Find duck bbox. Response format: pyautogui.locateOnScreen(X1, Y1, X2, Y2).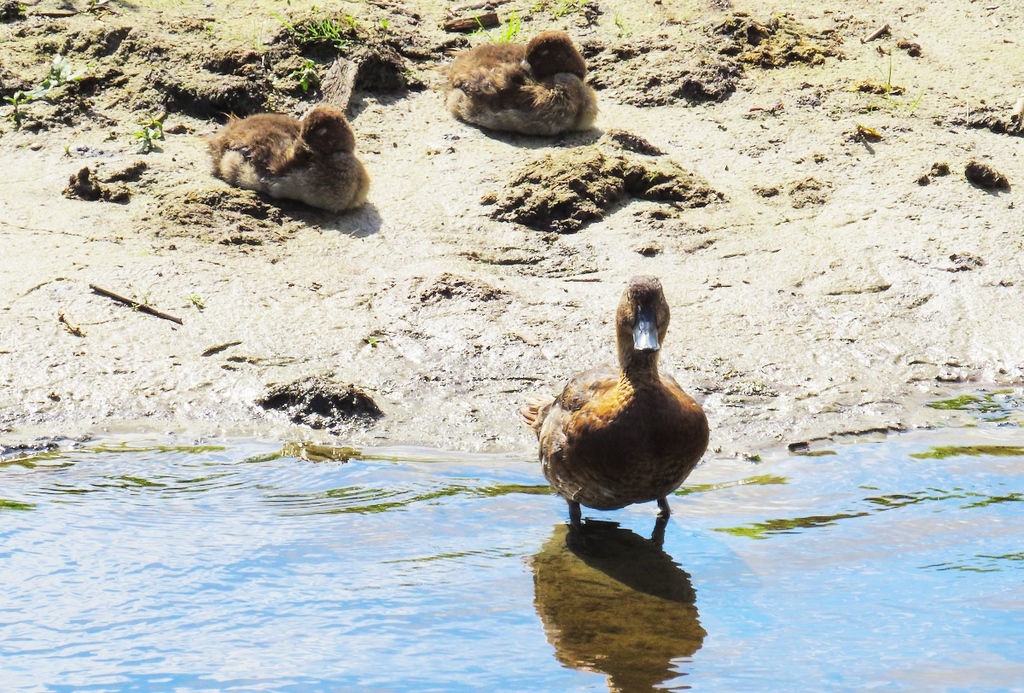
pyautogui.locateOnScreen(419, 32, 597, 129).
